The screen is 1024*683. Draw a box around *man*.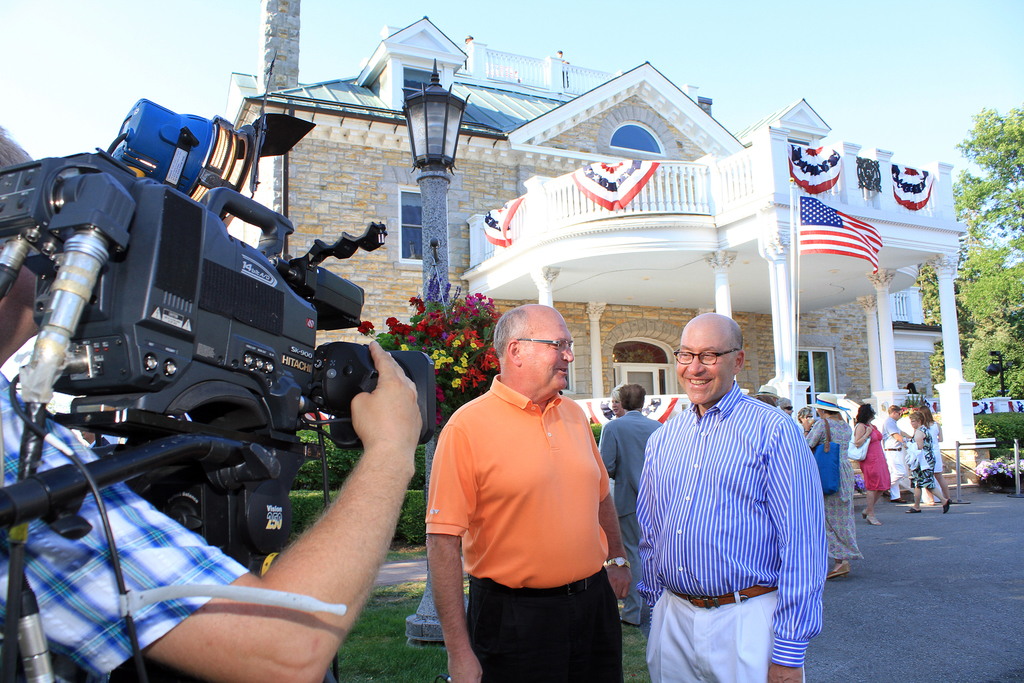
(634, 312, 829, 682).
